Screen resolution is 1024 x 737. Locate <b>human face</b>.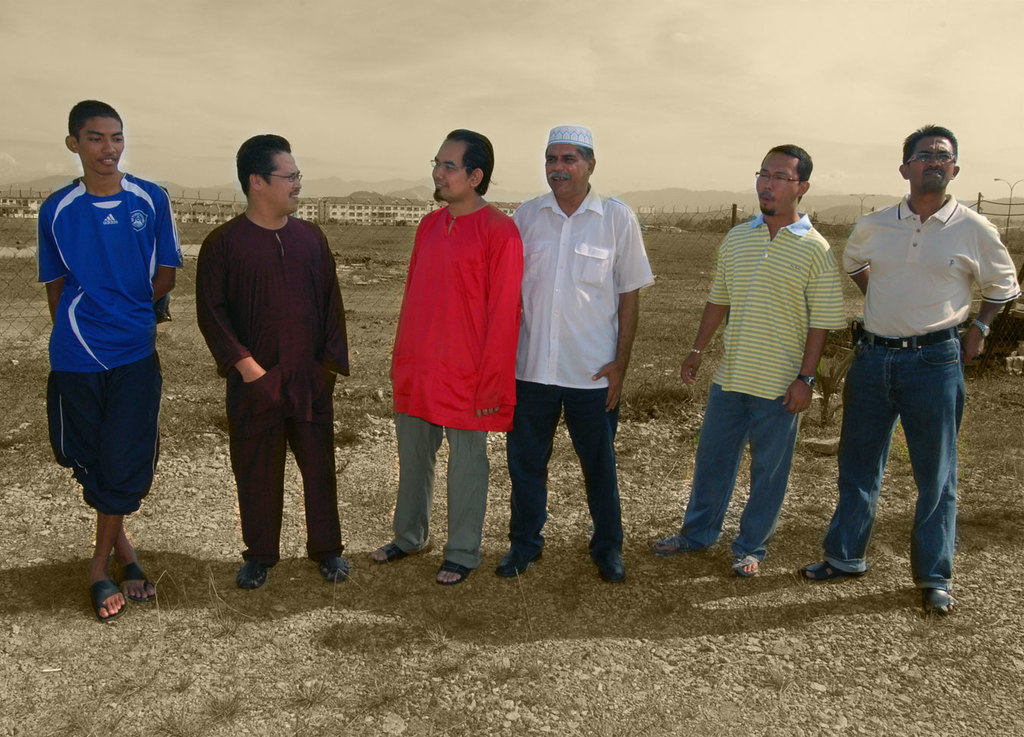
region(753, 151, 798, 212).
